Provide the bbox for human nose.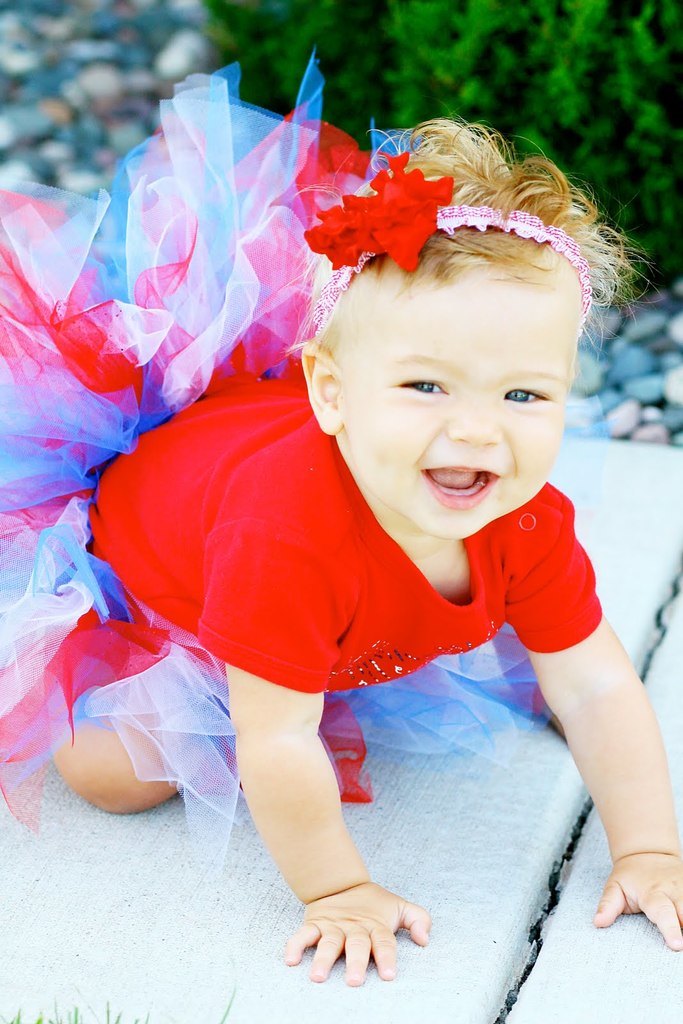
region(448, 398, 494, 442).
